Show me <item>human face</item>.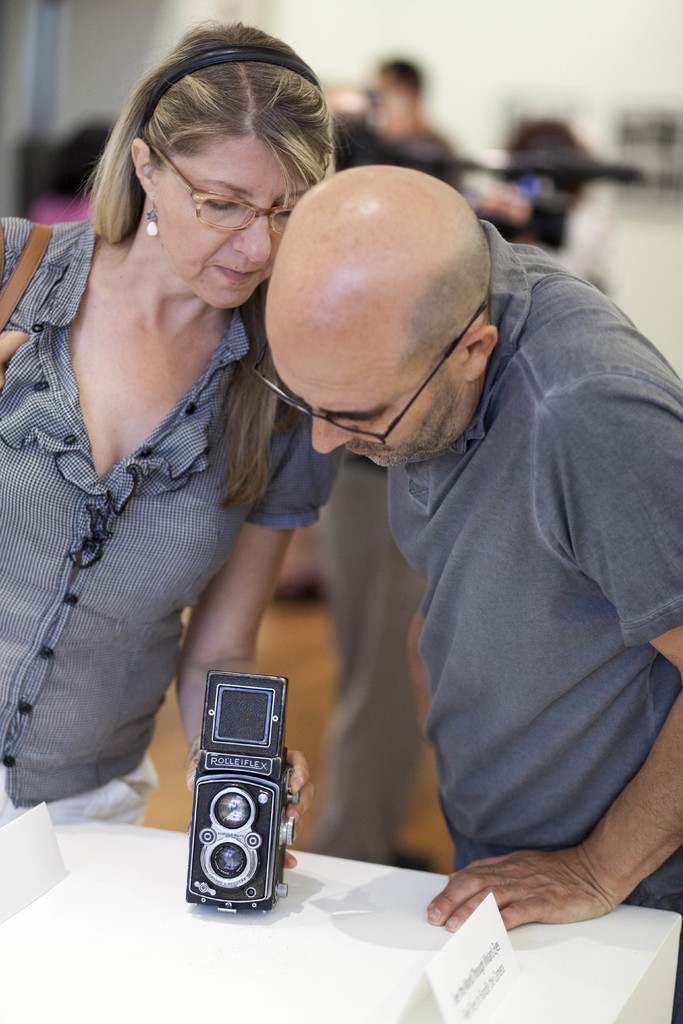
<item>human face</item> is here: 154 130 310 308.
